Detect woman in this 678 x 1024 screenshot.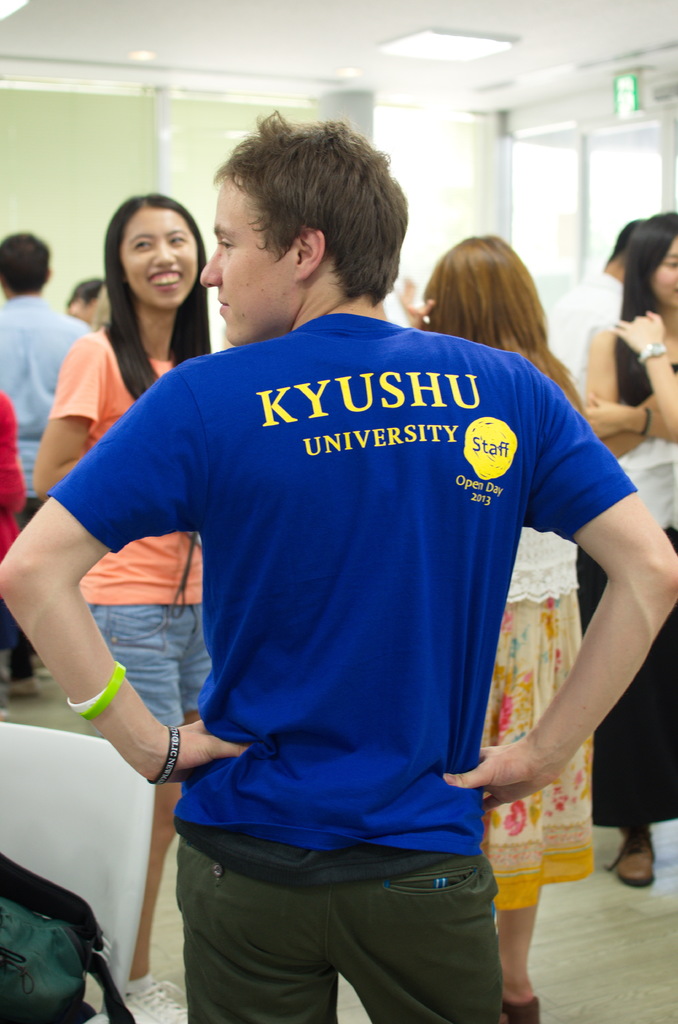
Detection: (577,210,677,890).
